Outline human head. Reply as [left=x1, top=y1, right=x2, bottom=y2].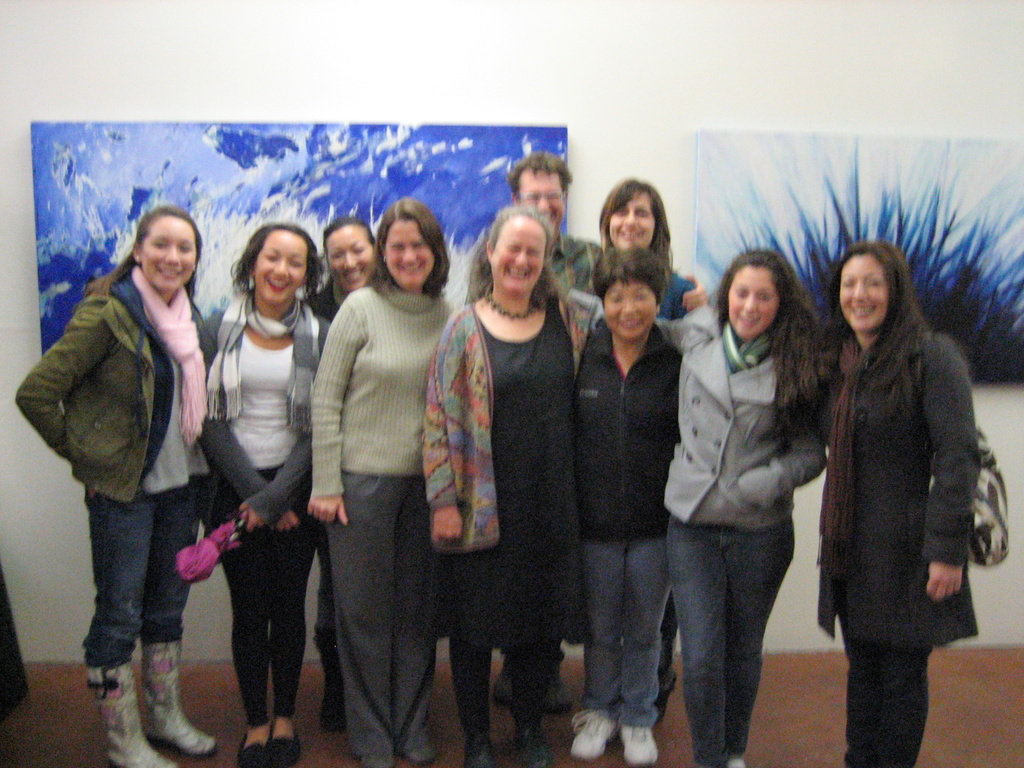
[left=139, top=202, right=202, bottom=289].
